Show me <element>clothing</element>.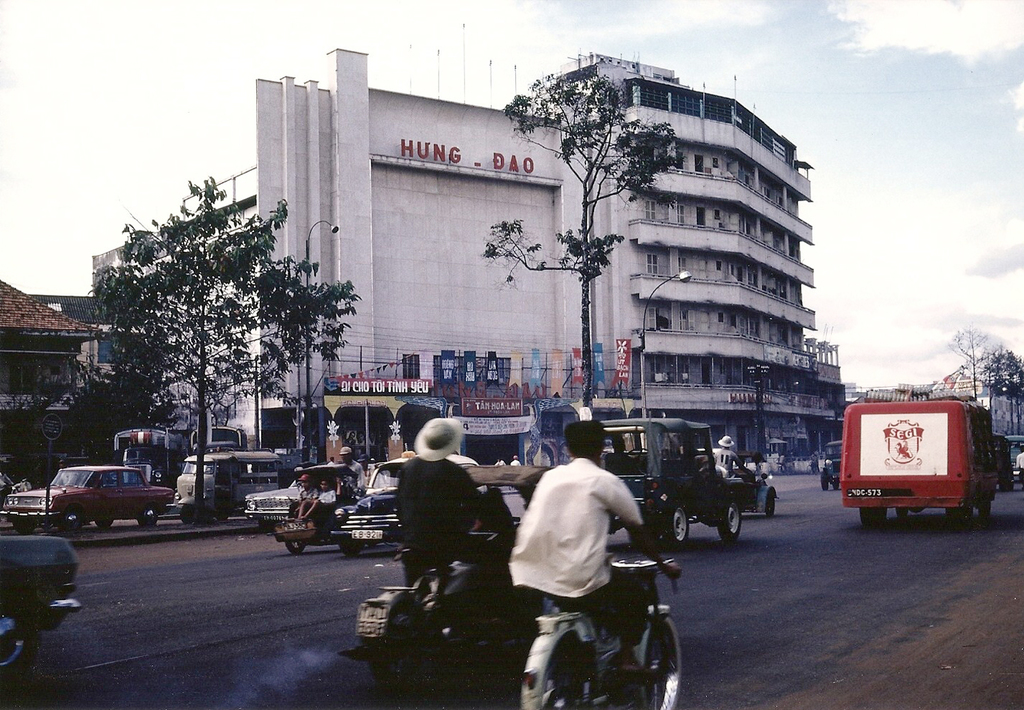
<element>clothing</element> is here: {"left": 313, "top": 488, "right": 339, "bottom": 514}.
